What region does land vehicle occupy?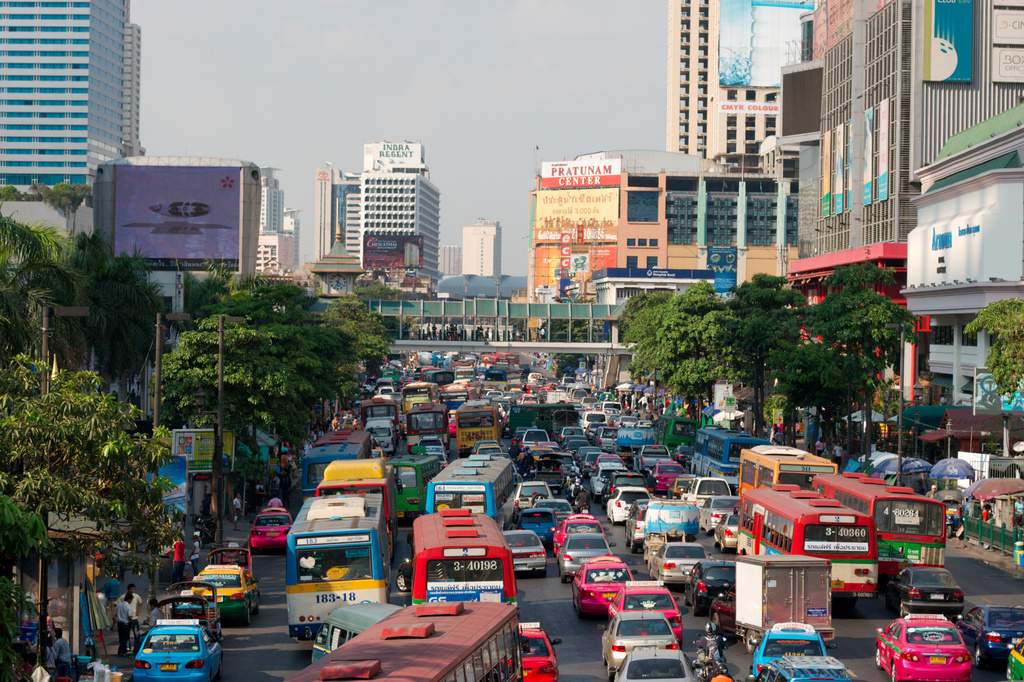
bbox=[637, 444, 673, 469].
